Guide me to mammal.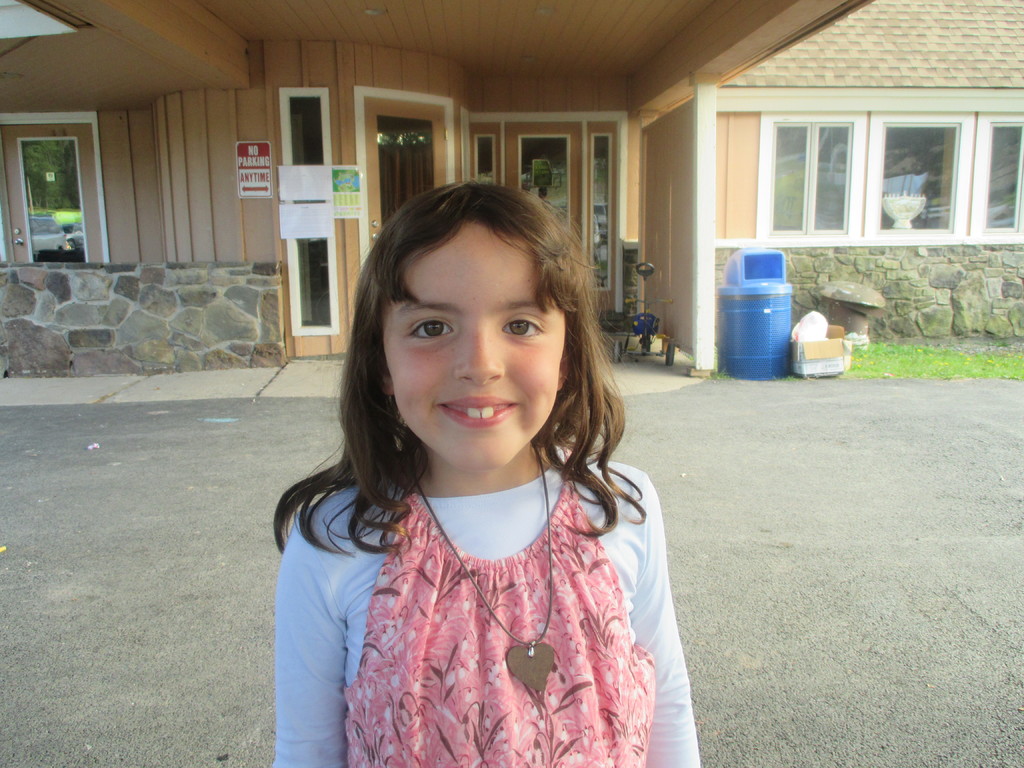
Guidance: [left=234, top=168, right=709, bottom=749].
